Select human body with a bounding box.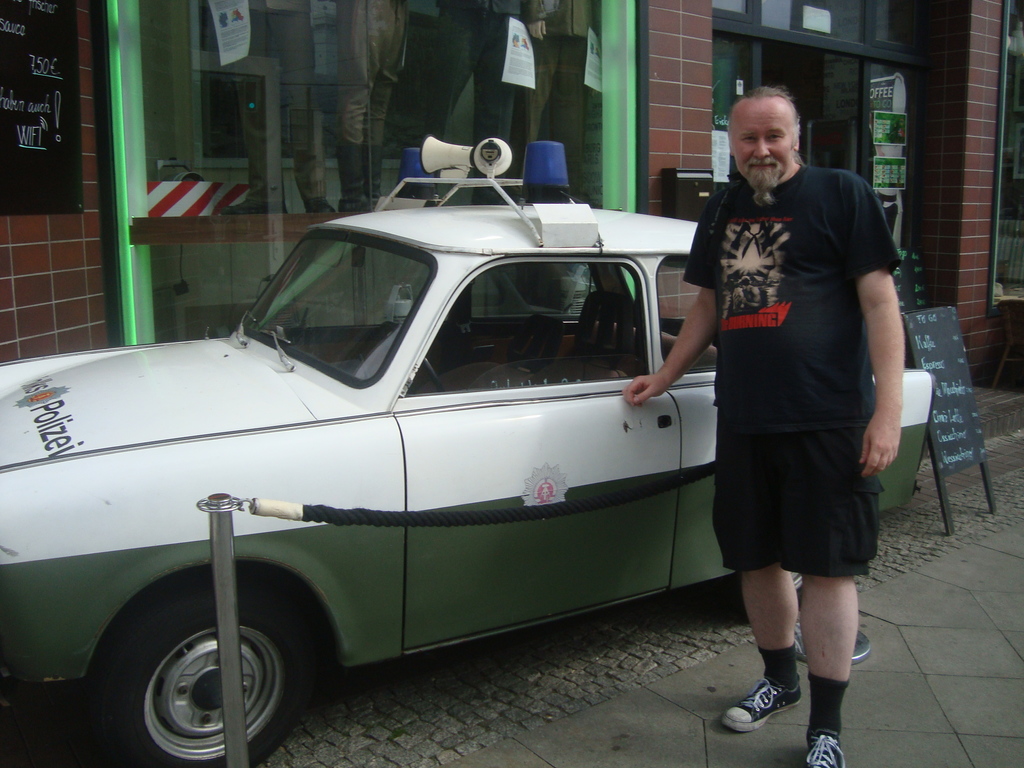
(698,77,902,748).
